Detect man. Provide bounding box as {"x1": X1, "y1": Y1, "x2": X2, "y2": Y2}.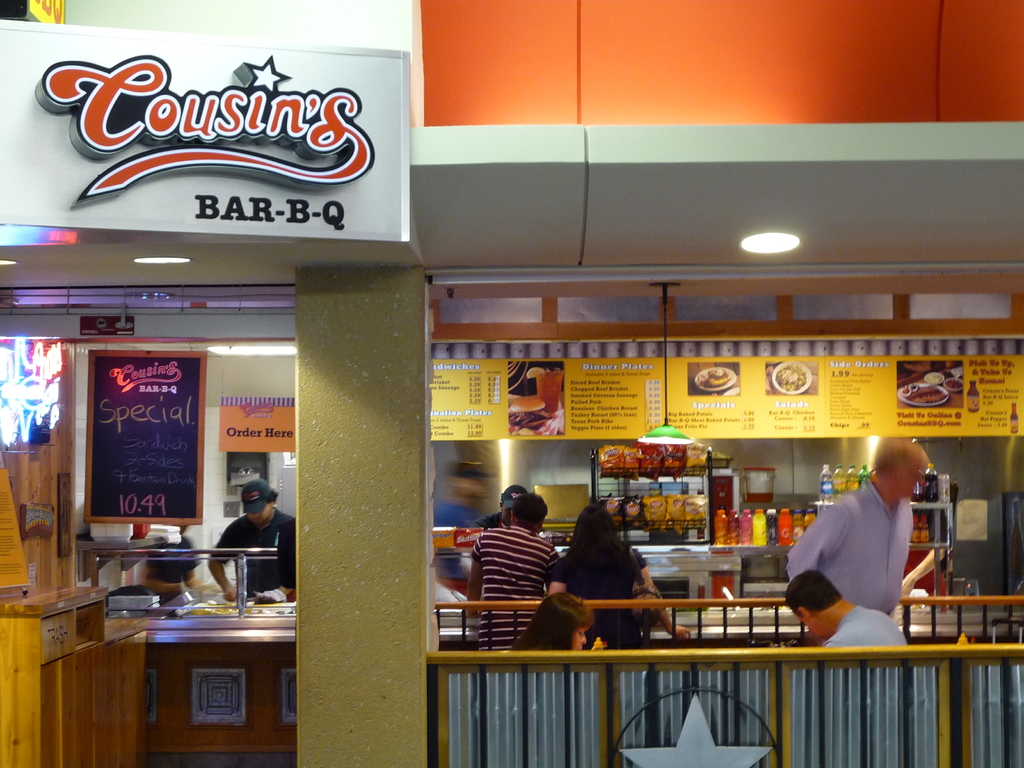
{"x1": 790, "y1": 569, "x2": 907, "y2": 643}.
